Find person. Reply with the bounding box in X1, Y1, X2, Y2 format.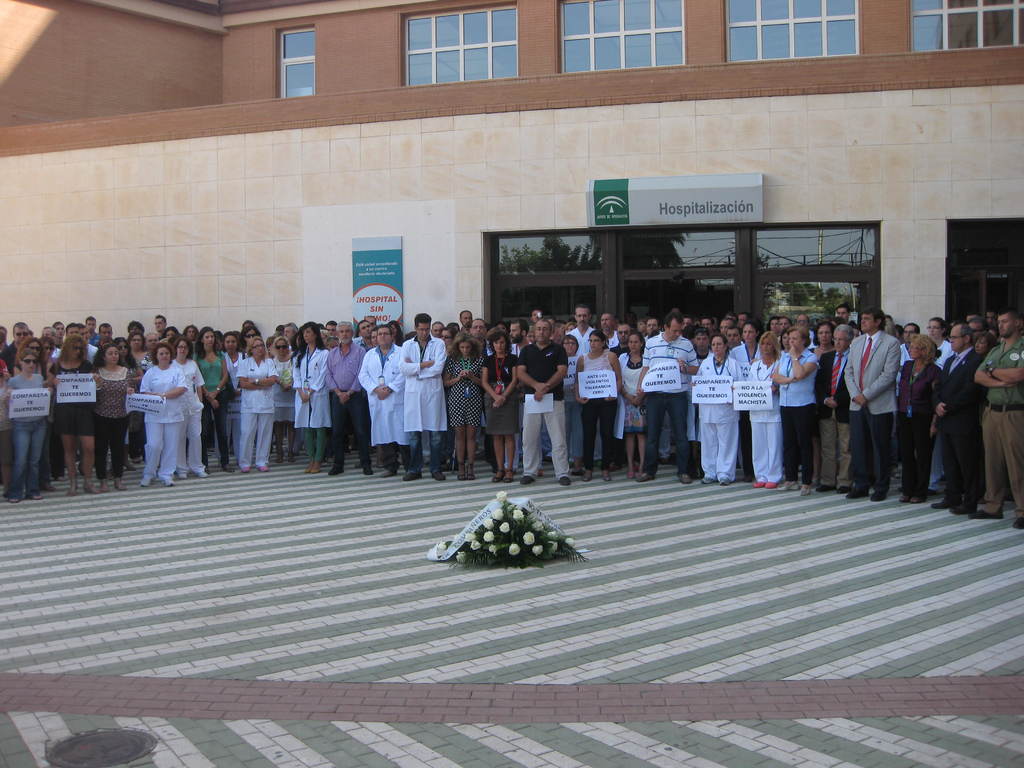
691, 317, 700, 329.
